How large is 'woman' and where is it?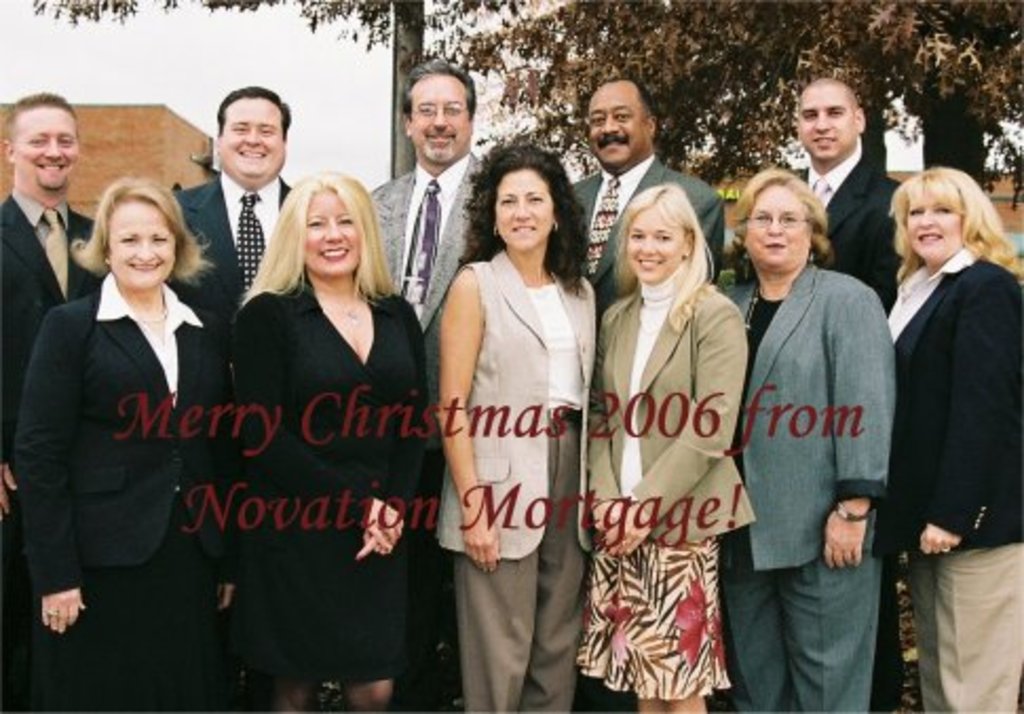
Bounding box: <region>574, 188, 747, 712</region>.
